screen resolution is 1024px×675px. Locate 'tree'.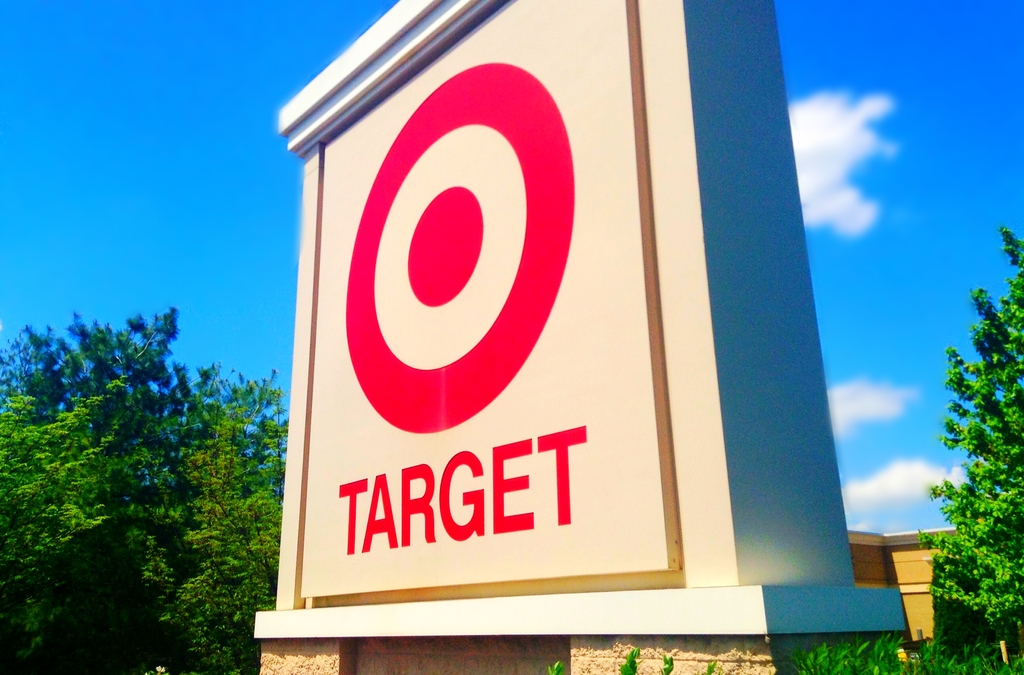
{"left": 0, "top": 370, "right": 155, "bottom": 674}.
